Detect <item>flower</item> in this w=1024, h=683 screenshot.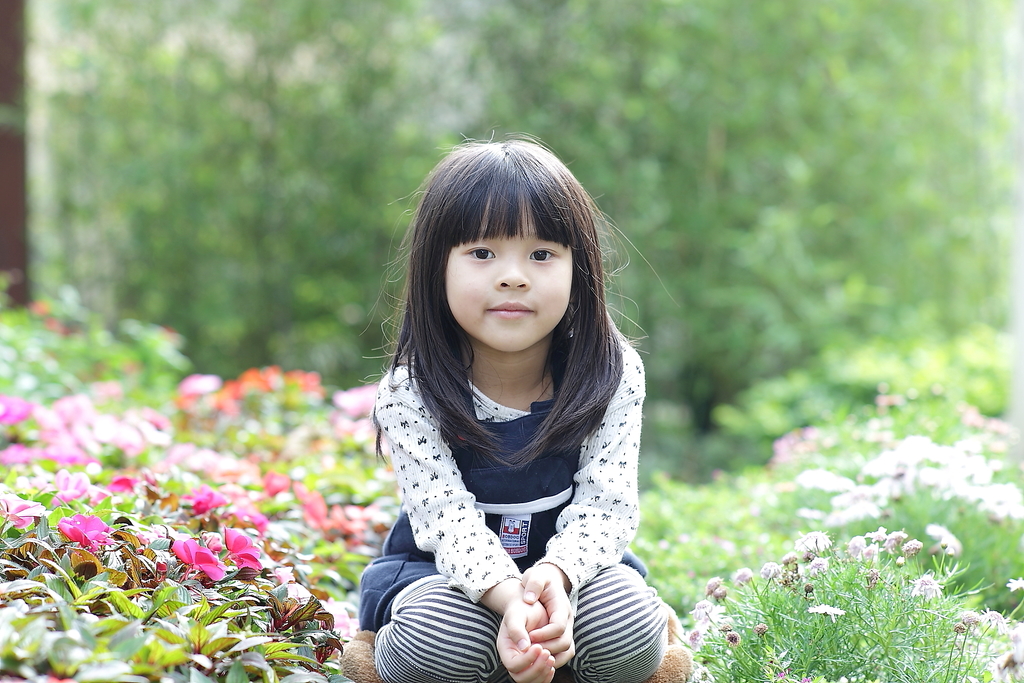
Detection: bbox=[168, 532, 223, 578].
